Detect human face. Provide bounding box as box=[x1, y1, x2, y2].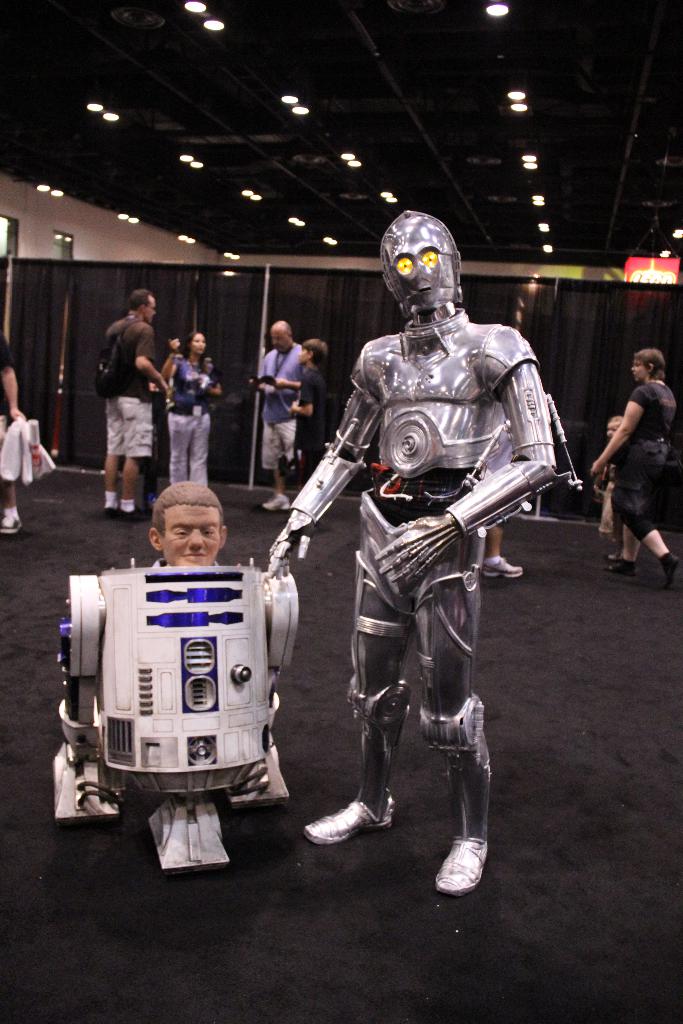
box=[187, 328, 210, 358].
